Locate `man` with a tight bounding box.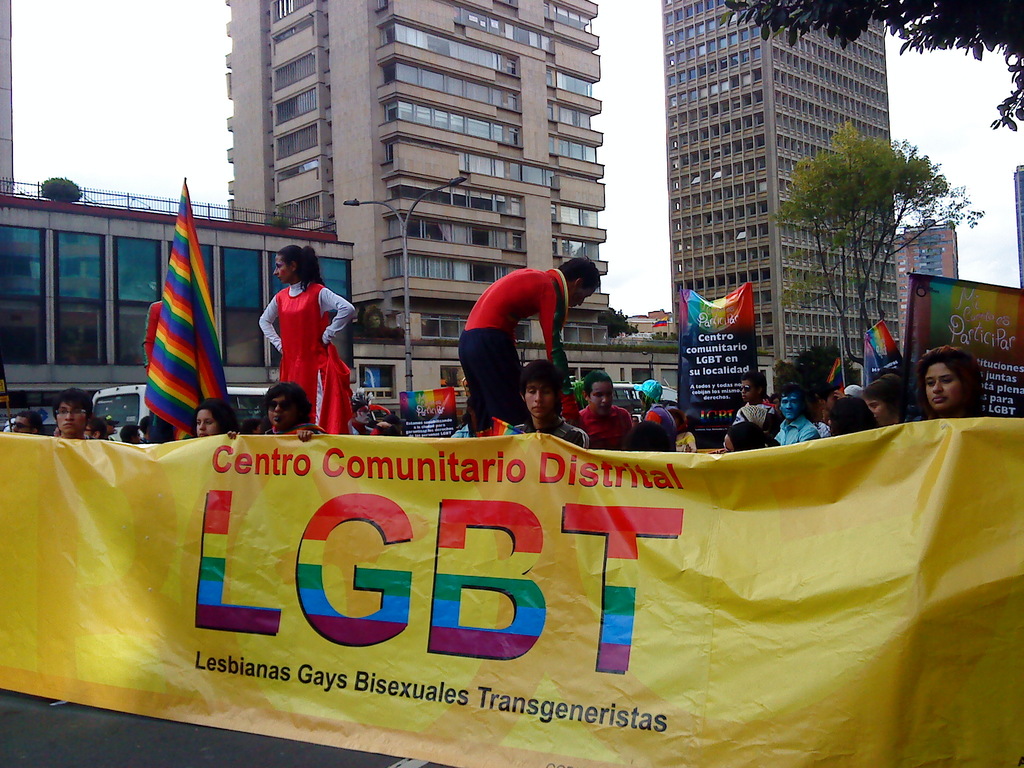
BBox(577, 372, 634, 452).
